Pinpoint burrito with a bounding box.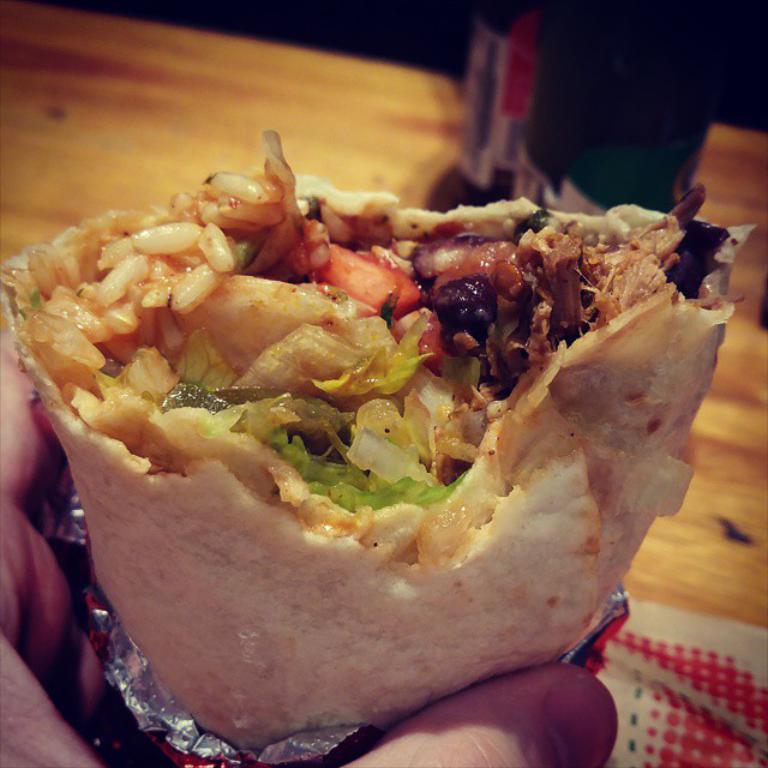
{"x1": 0, "y1": 131, "x2": 757, "y2": 755}.
